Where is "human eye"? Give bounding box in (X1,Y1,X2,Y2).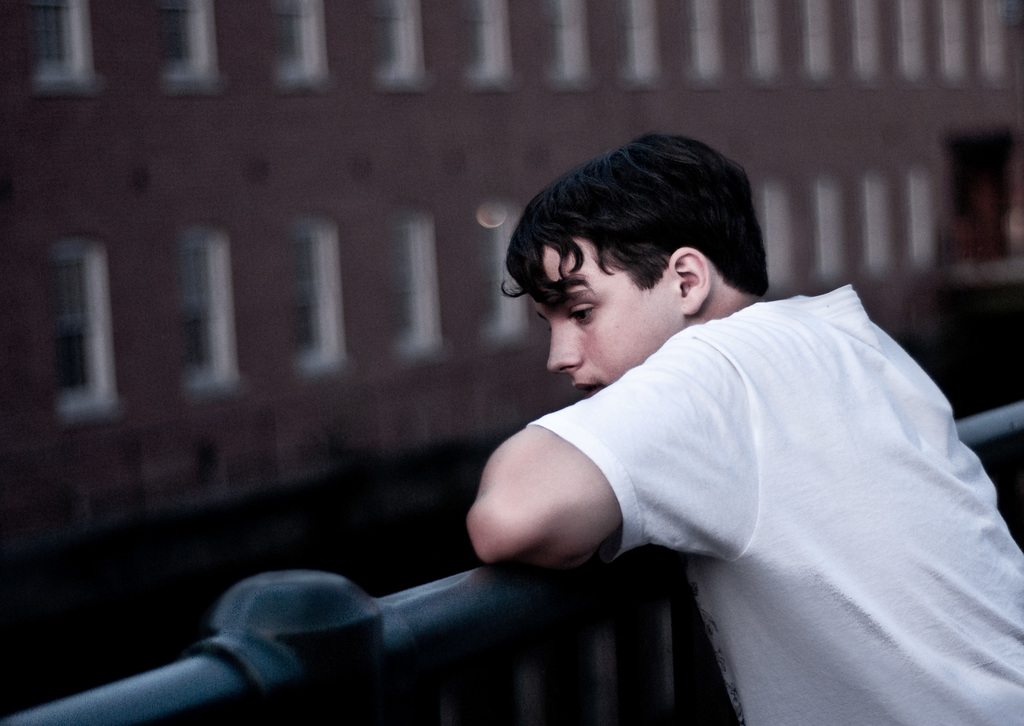
(566,303,596,329).
